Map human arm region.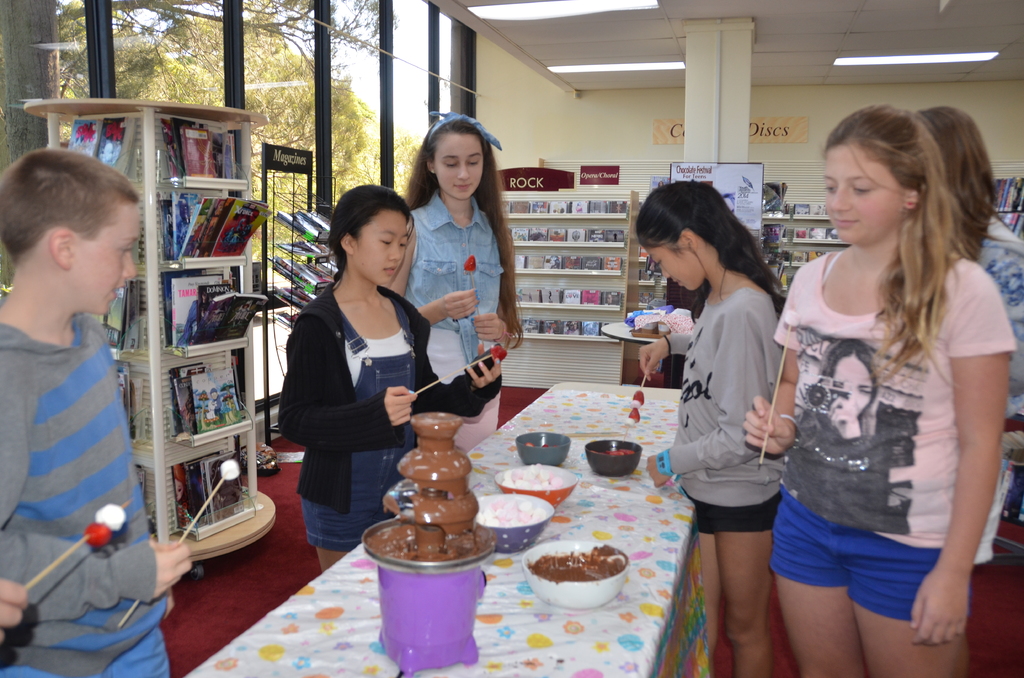
Mapped to {"left": 915, "top": 273, "right": 1007, "bottom": 633}.
